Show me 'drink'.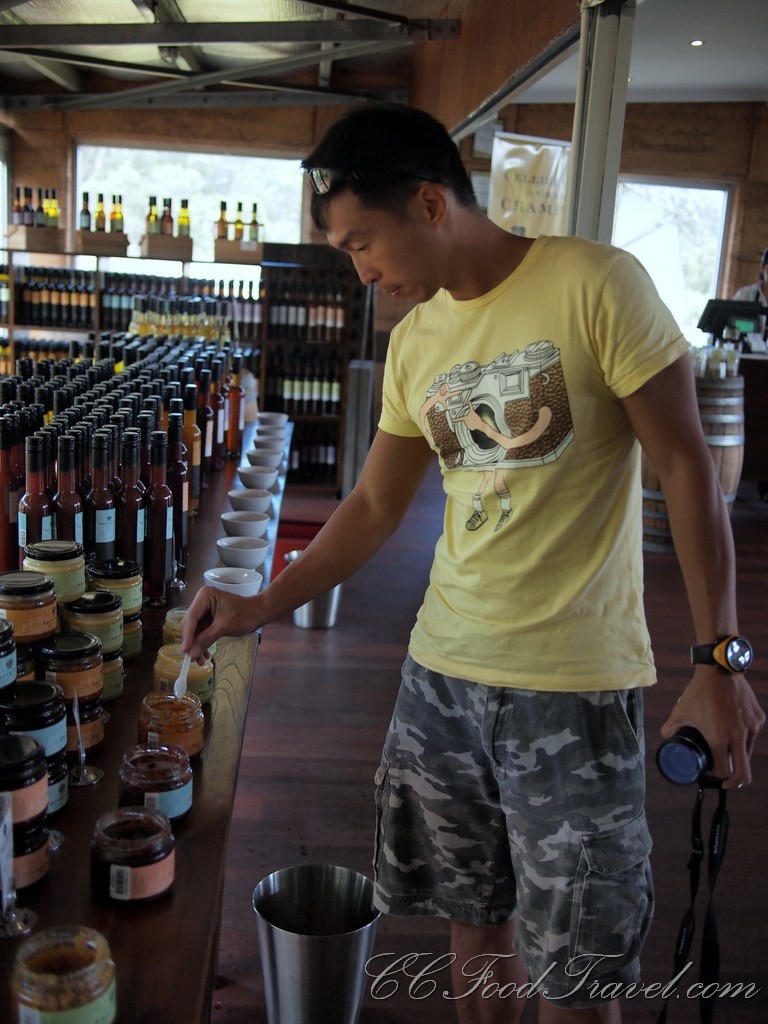
'drink' is here: 236 488 270 504.
